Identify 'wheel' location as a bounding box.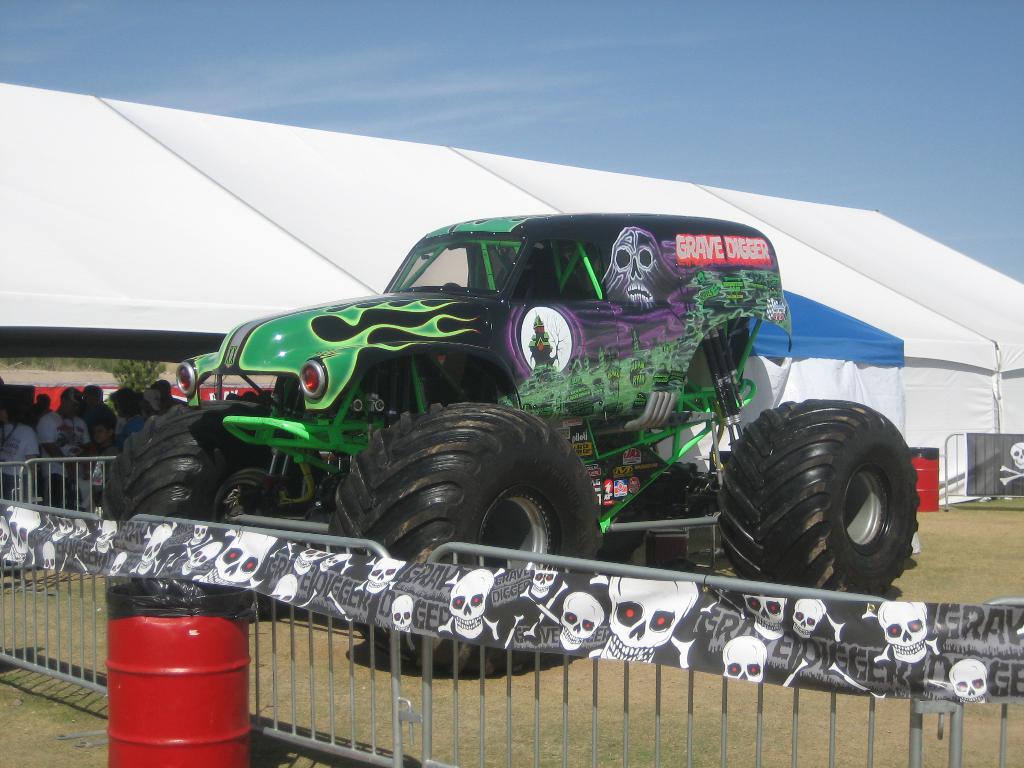
{"x1": 600, "y1": 430, "x2": 648, "y2": 563}.
